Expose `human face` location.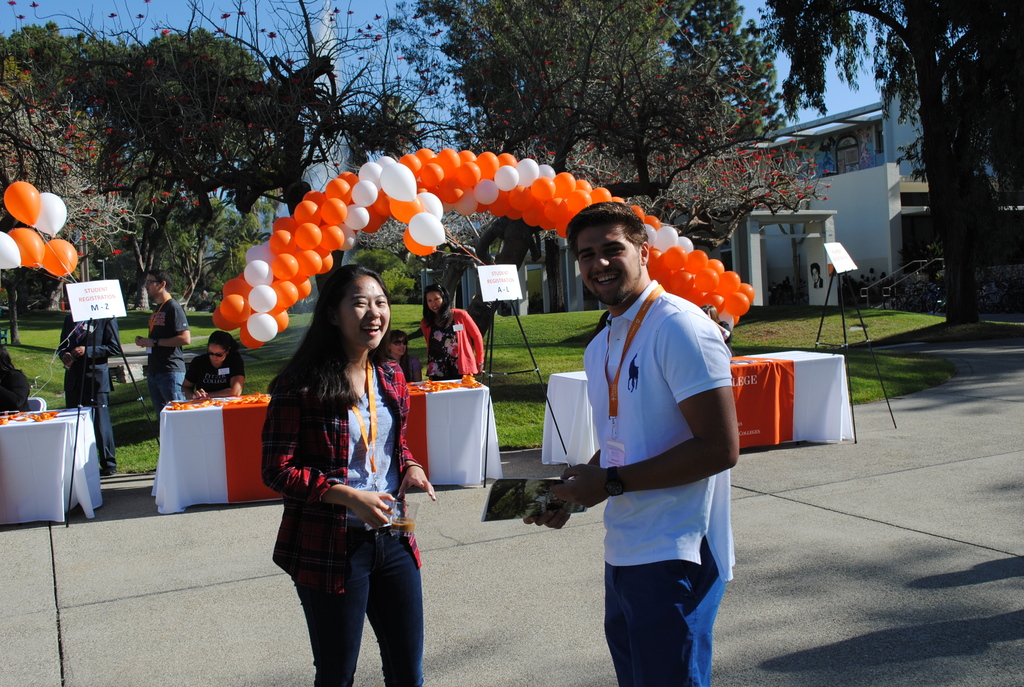
Exposed at (208,346,228,368).
